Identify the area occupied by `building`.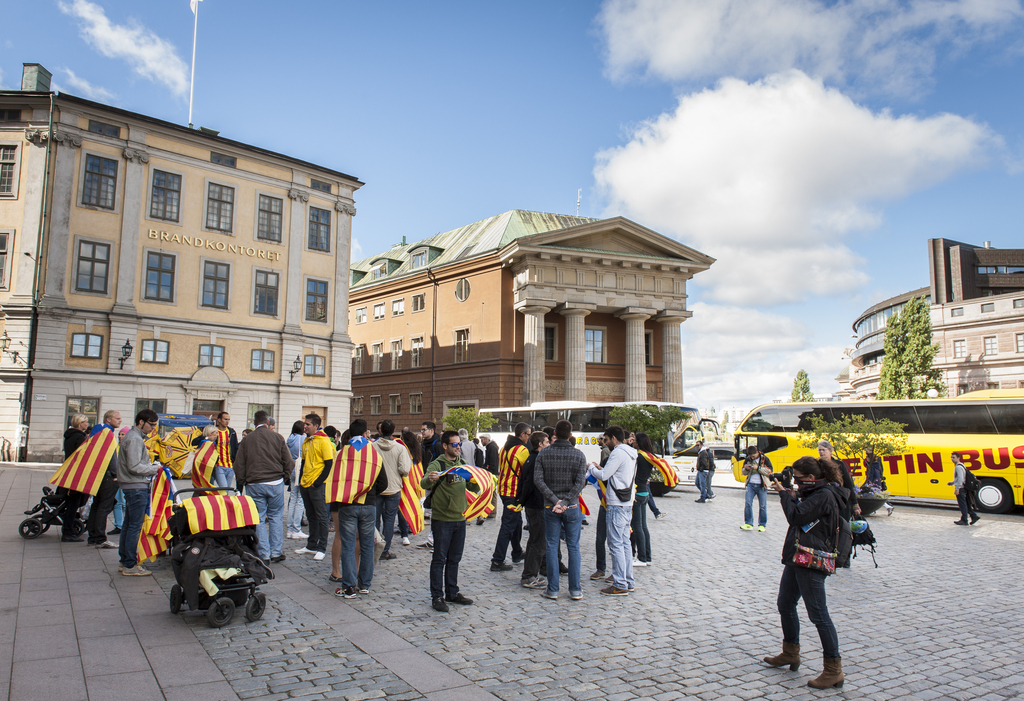
Area: 0:61:364:463.
